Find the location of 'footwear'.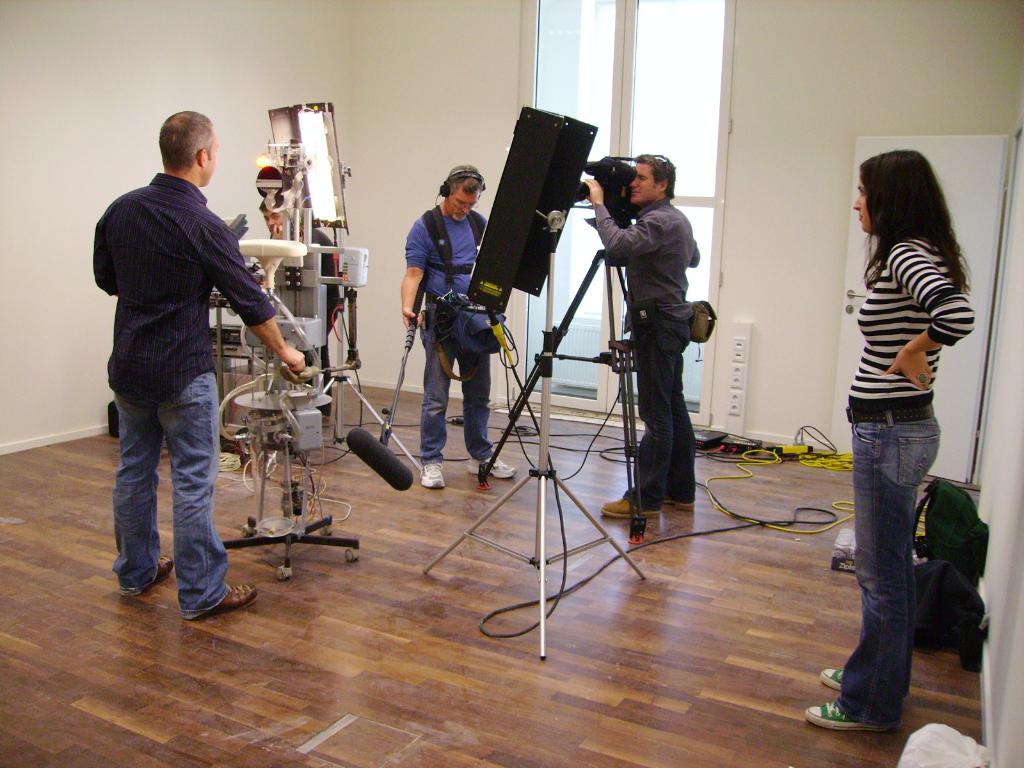
Location: detection(419, 462, 446, 490).
